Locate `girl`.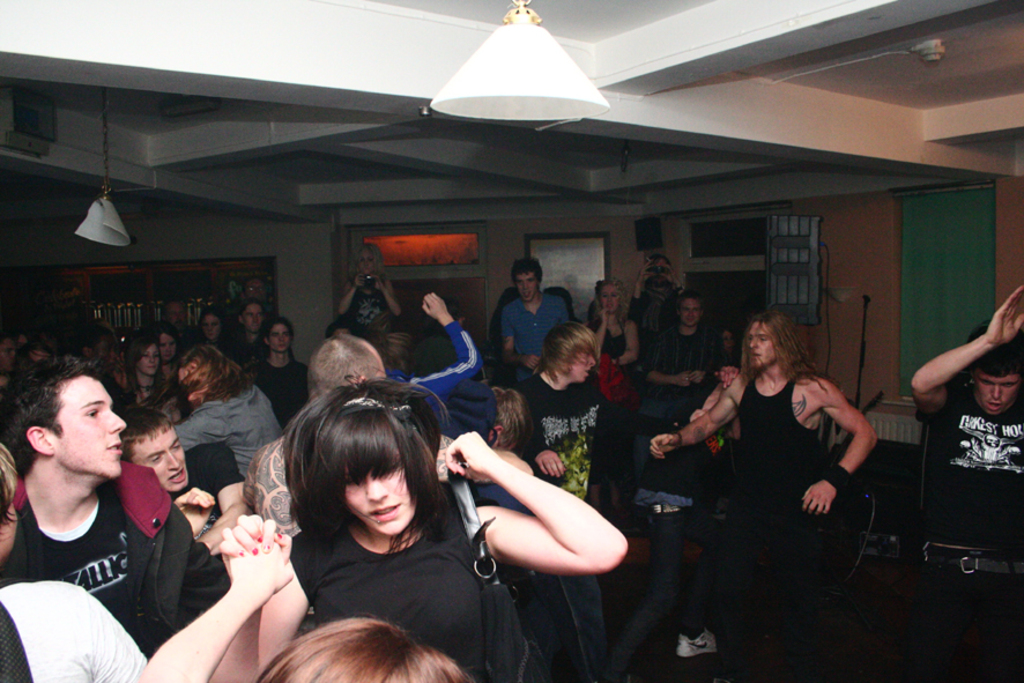
Bounding box: bbox=(176, 352, 289, 487).
